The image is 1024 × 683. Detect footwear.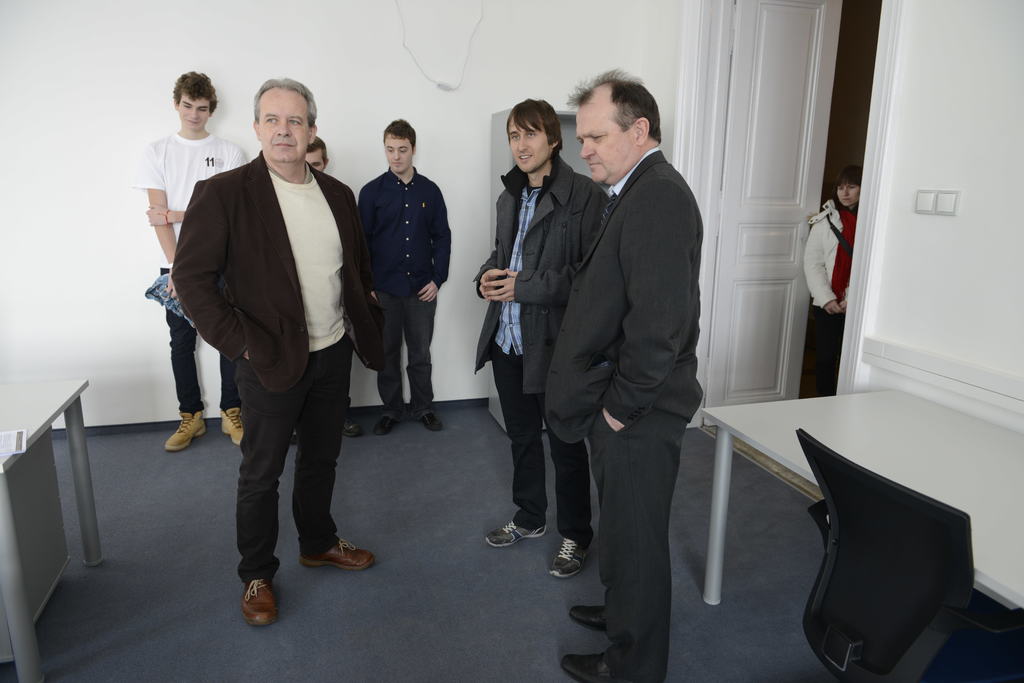
Detection: [x1=344, y1=414, x2=358, y2=436].
